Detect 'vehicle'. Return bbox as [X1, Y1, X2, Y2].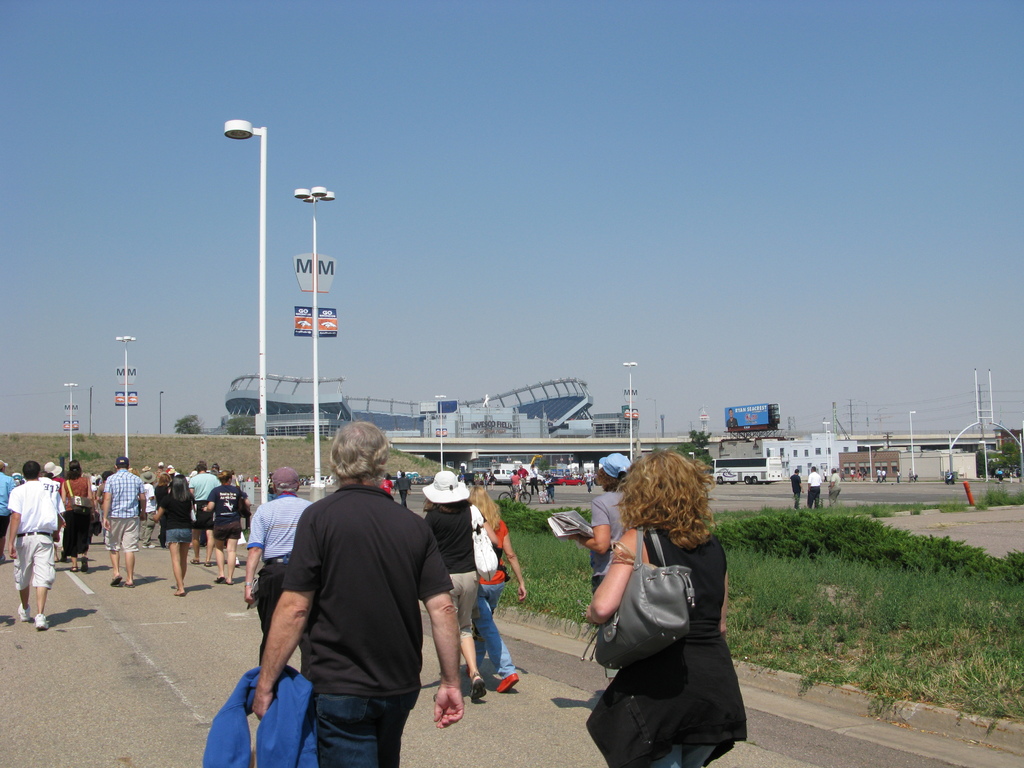
[705, 456, 785, 484].
